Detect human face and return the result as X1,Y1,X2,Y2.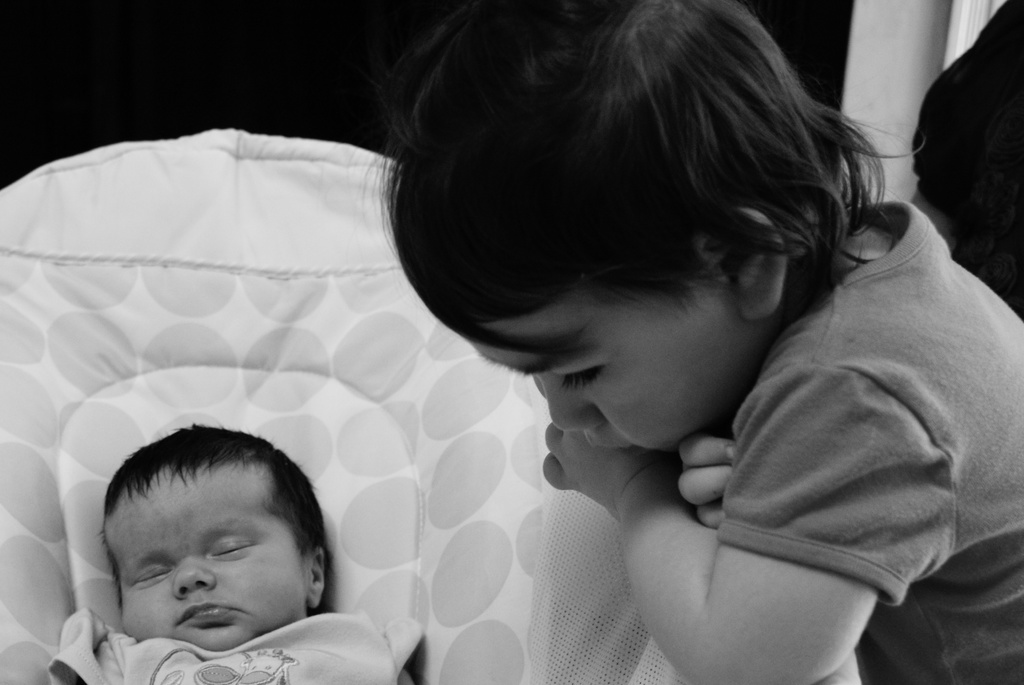
461,286,764,456.
